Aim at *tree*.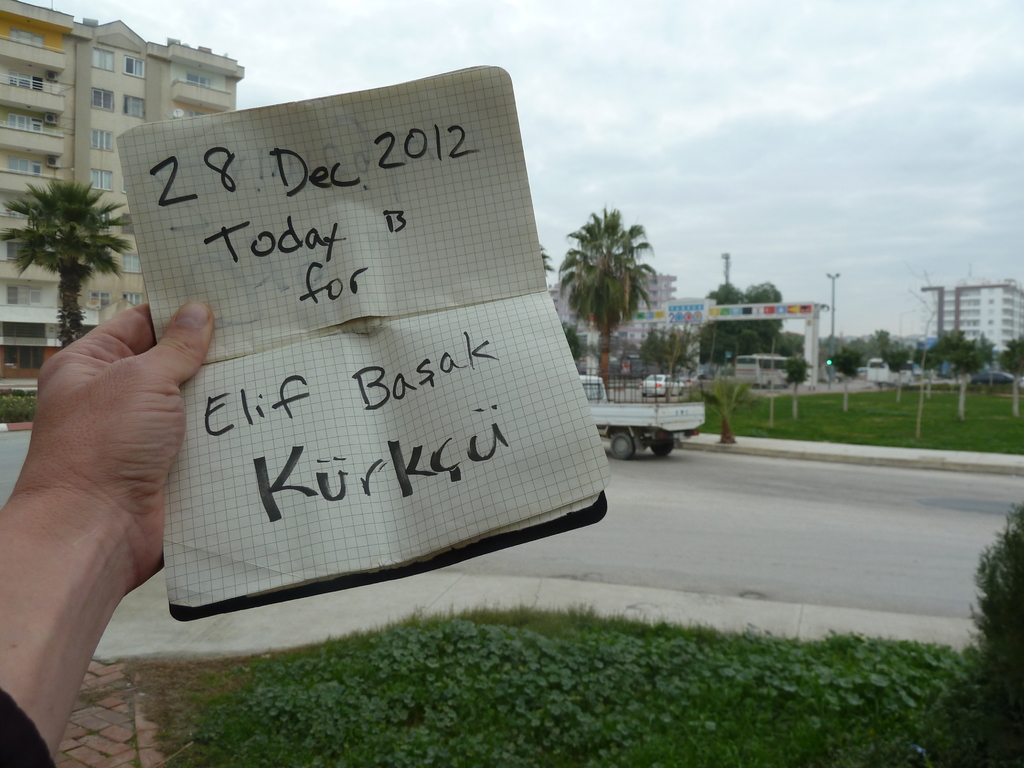
Aimed at <bbox>559, 315, 580, 352</bbox>.
